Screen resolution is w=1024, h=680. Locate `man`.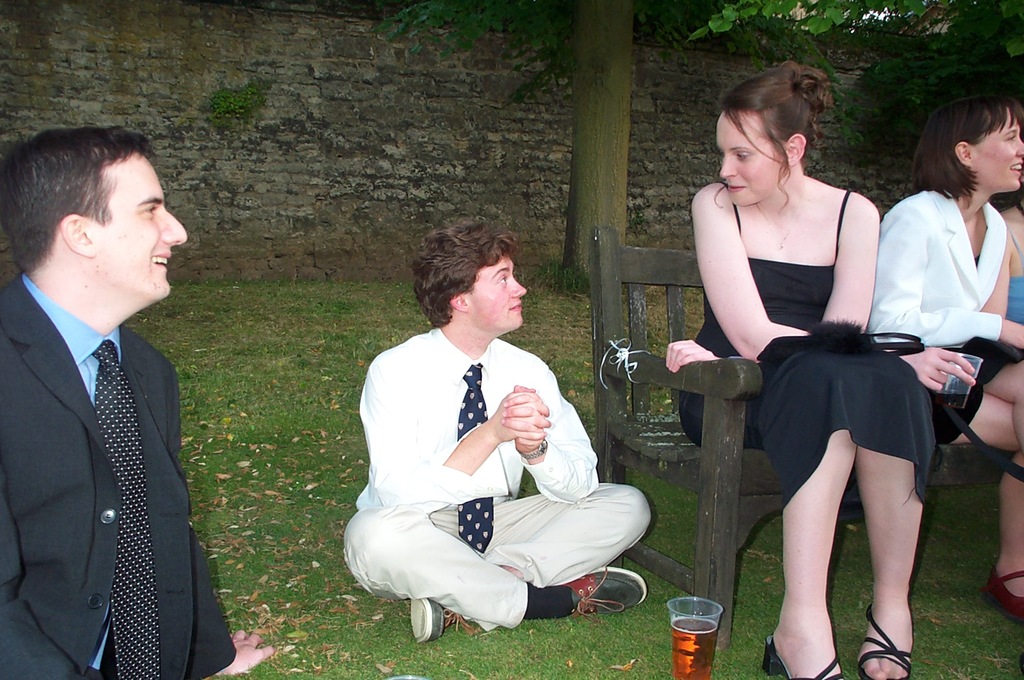
<bbox>337, 219, 653, 649</bbox>.
